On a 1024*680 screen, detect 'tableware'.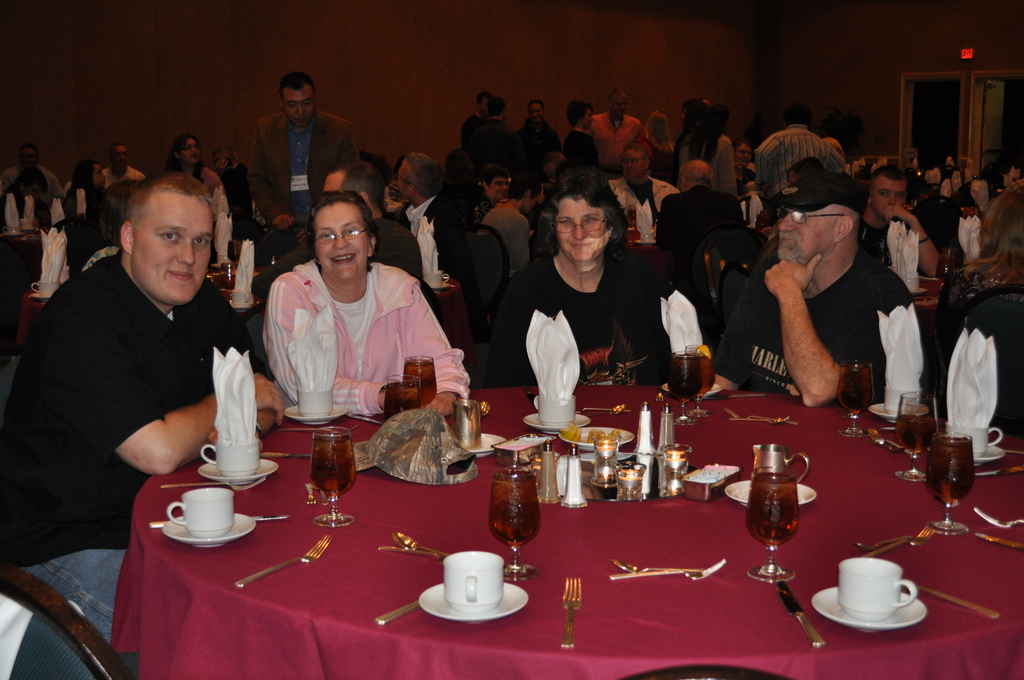
crop(607, 559, 730, 579).
